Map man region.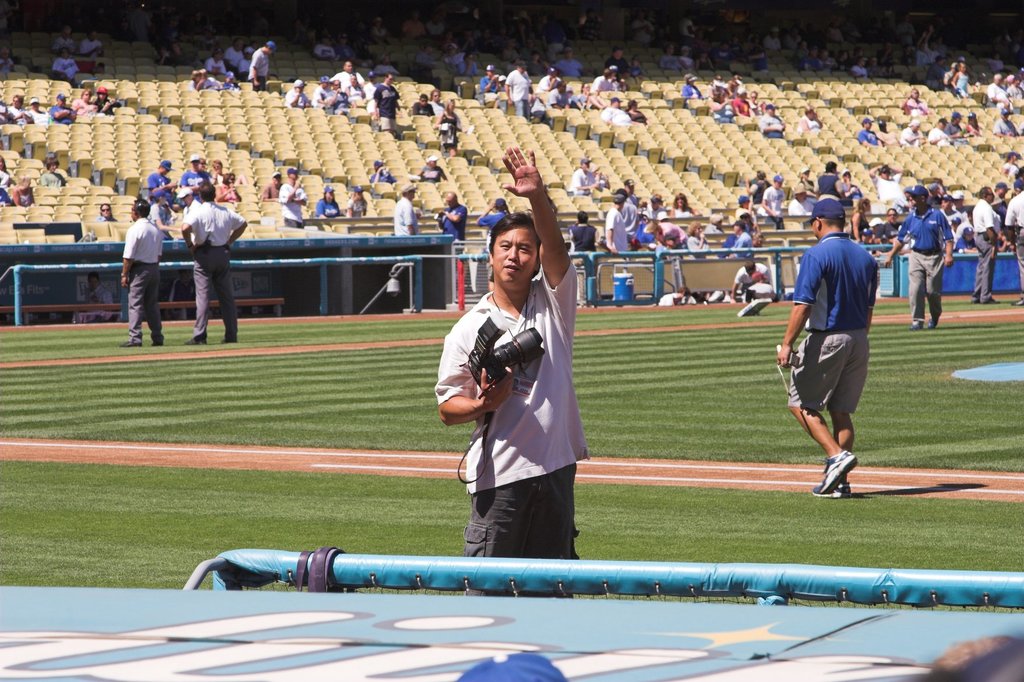
Mapped to <region>760, 106, 787, 138</region>.
